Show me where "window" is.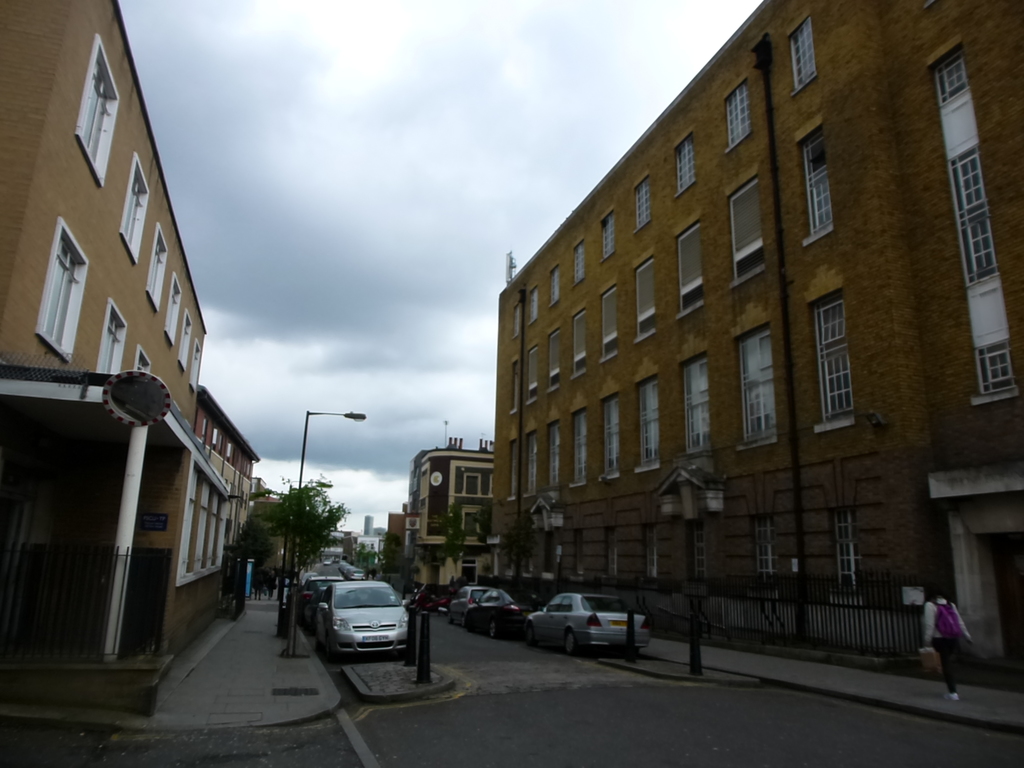
"window" is at l=678, t=348, r=715, b=460.
